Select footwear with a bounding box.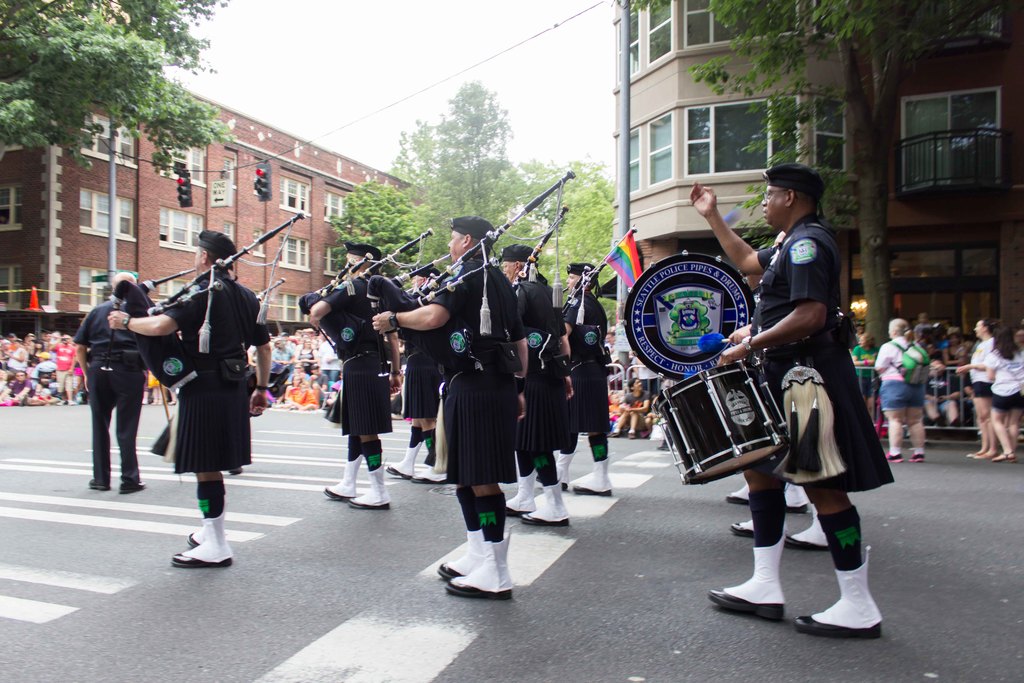
(796, 543, 883, 636).
